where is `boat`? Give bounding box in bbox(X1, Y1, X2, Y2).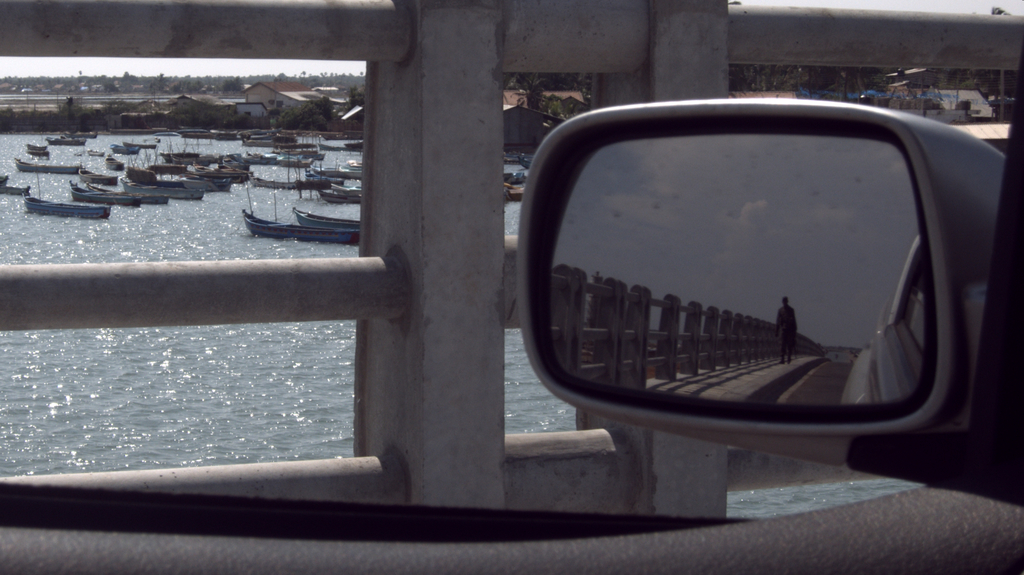
bbox(291, 202, 364, 235).
